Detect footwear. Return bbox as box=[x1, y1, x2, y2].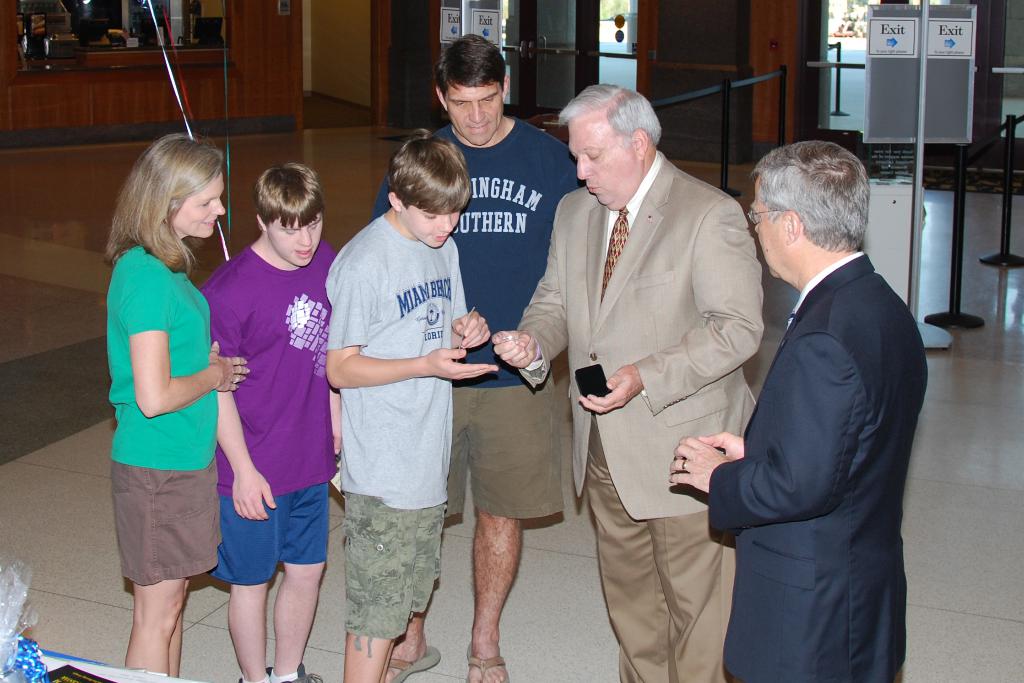
box=[387, 646, 443, 682].
